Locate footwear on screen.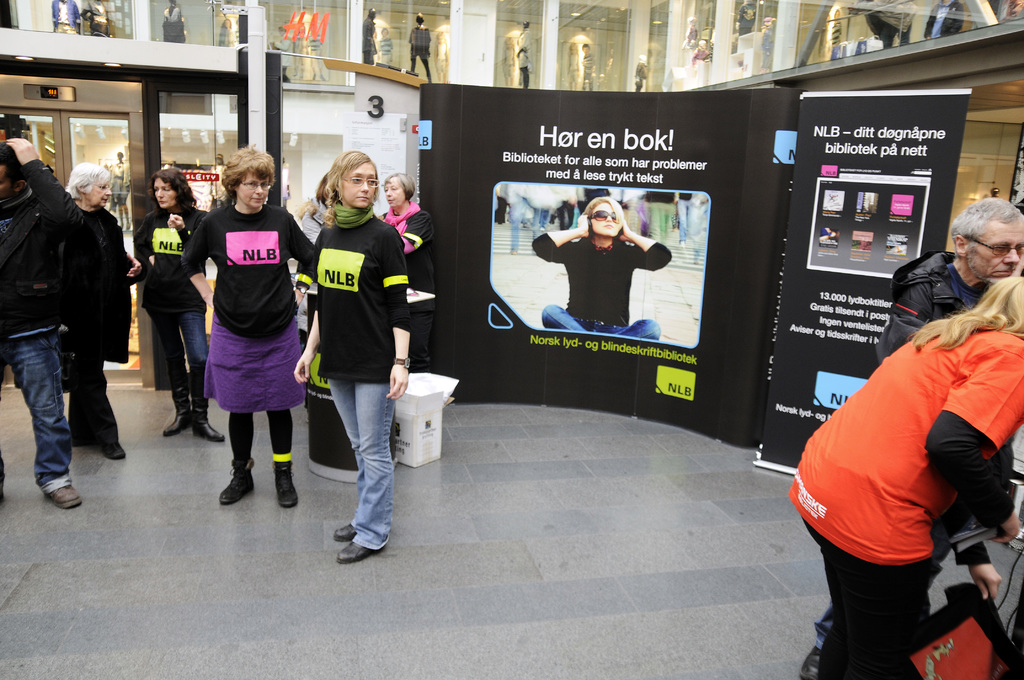
On screen at rect(272, 457, 301, 506).
